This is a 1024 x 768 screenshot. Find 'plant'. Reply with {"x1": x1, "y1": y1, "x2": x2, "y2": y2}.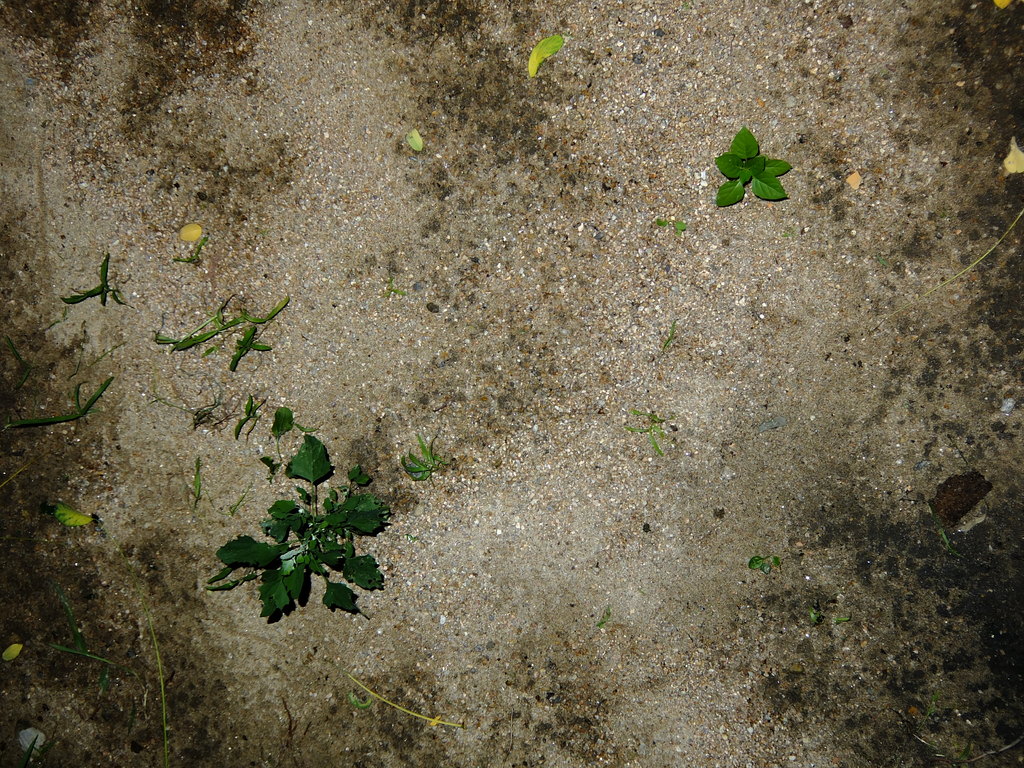
{"x1": 623, "y1": 410, "x2": 668, "y2": 454}.
